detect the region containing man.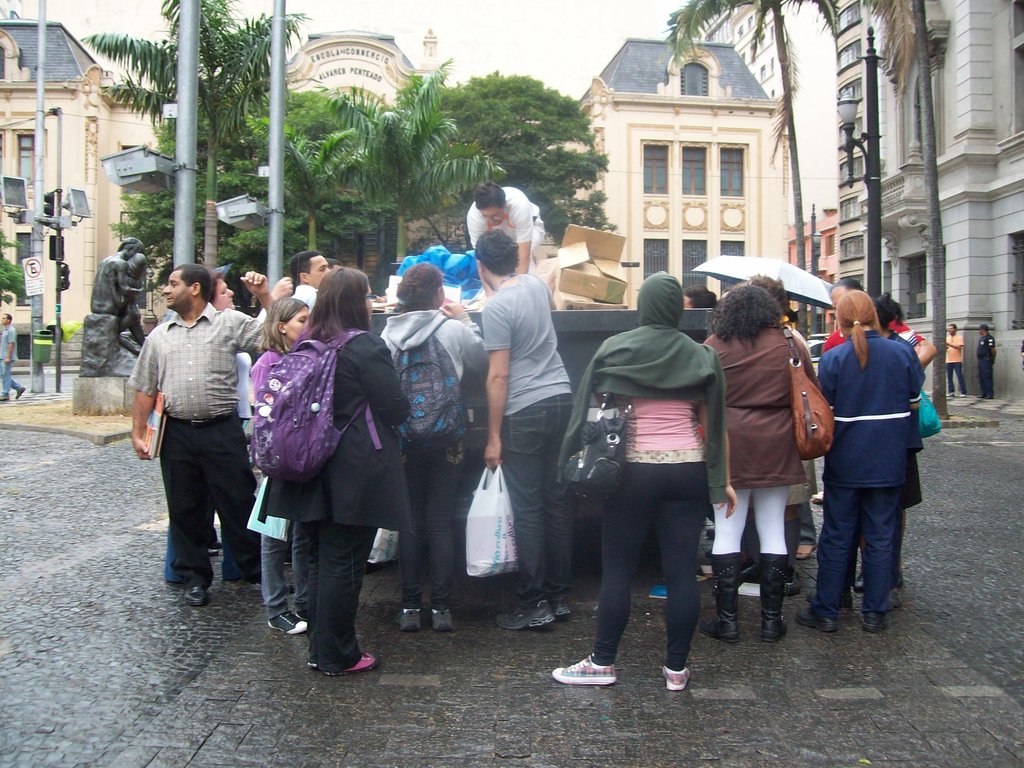
944:321:968:399.
